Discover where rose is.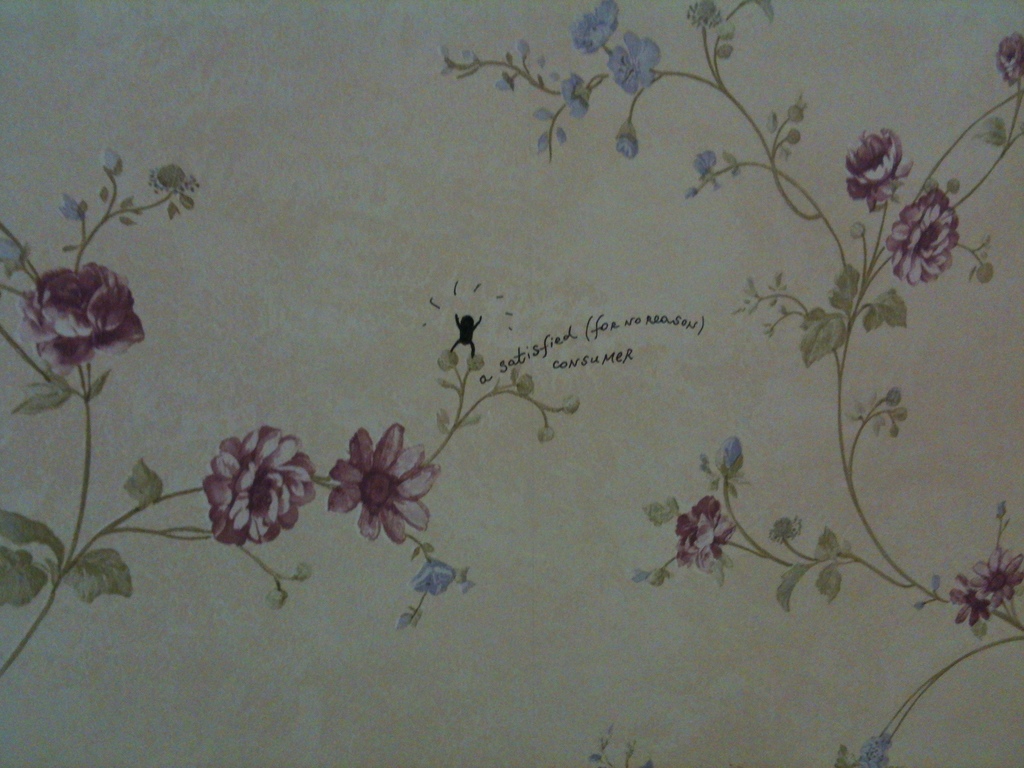
Discovered at [x1=995, y1=35, x2=1023, y2=88].
